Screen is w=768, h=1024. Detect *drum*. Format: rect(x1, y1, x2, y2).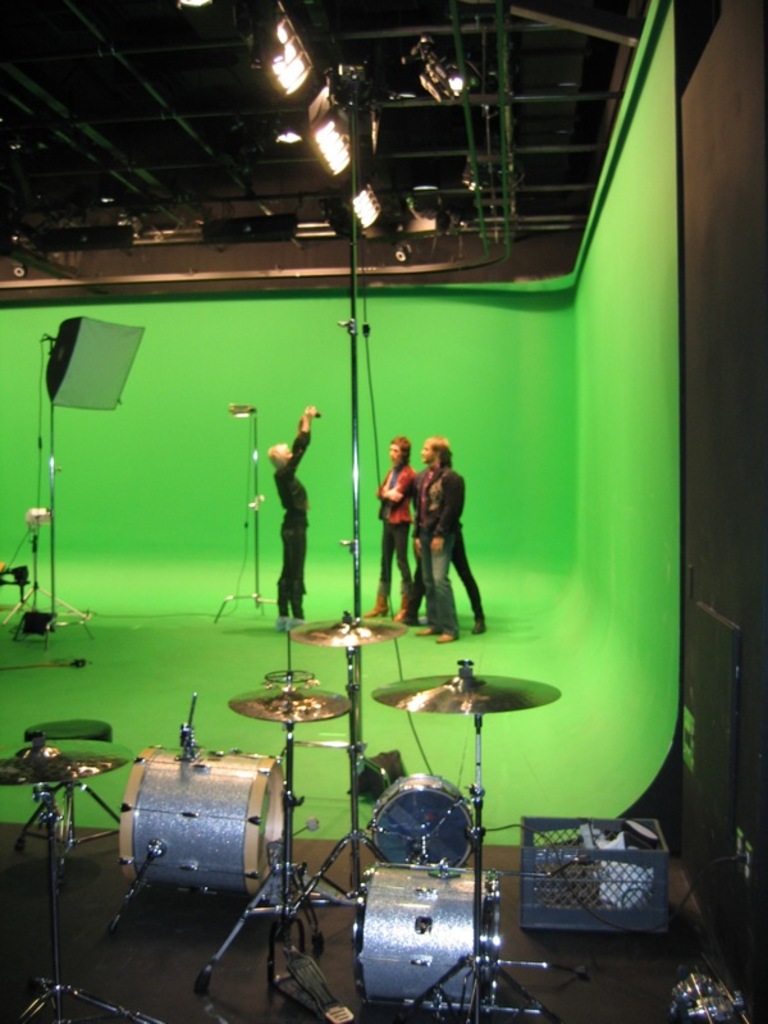
rect(366, 772, 477, 863).
